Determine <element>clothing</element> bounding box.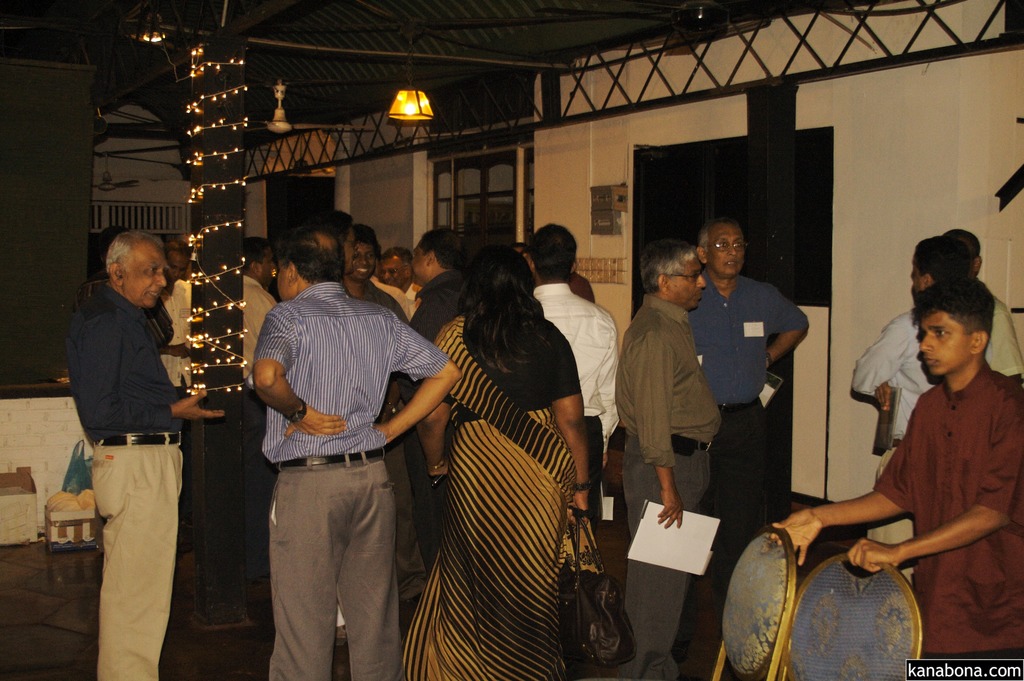
Determined: [679,270,812,680].
